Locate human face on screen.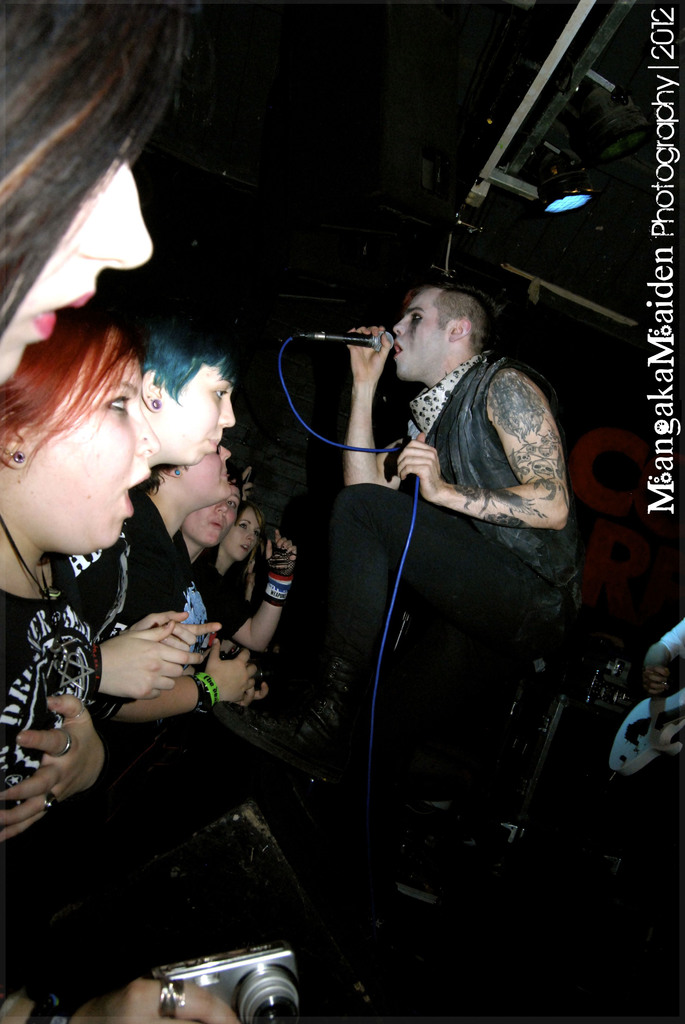
On screen at (191, 489, 240, 543).
